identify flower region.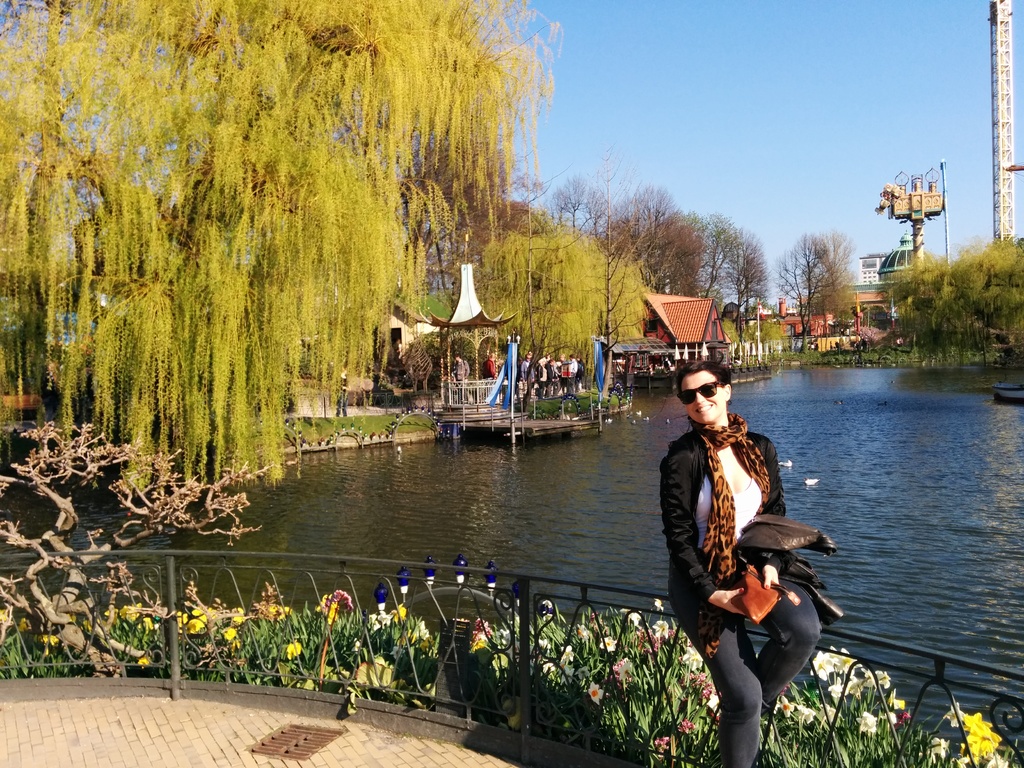
Region: <box>652,736,667,753</box>.
